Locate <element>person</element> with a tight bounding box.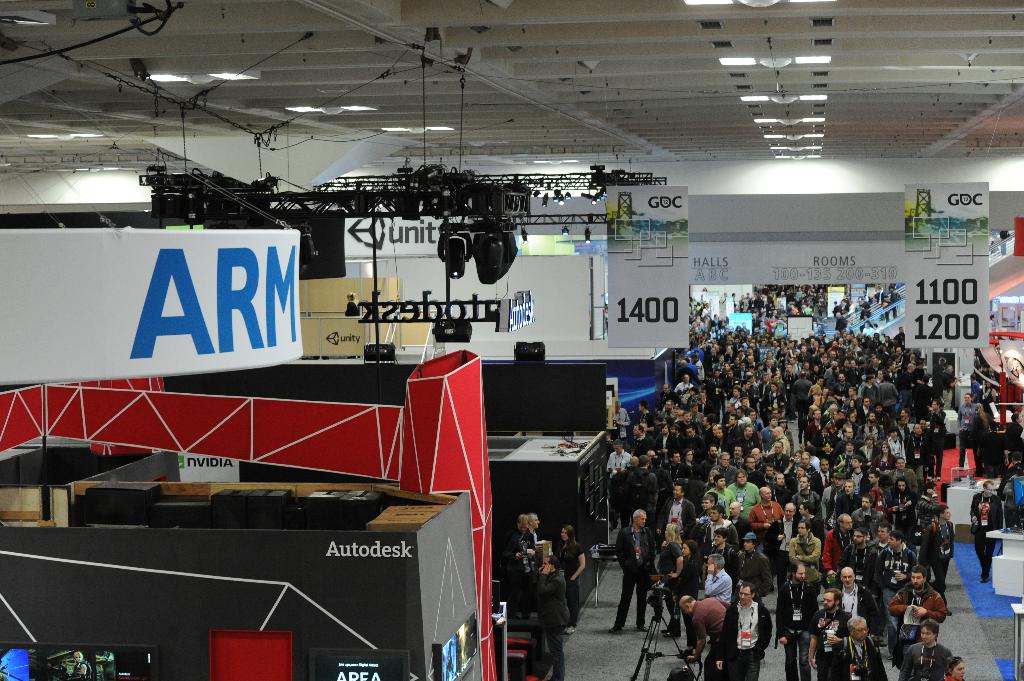
[811, 587, 849, 680].
